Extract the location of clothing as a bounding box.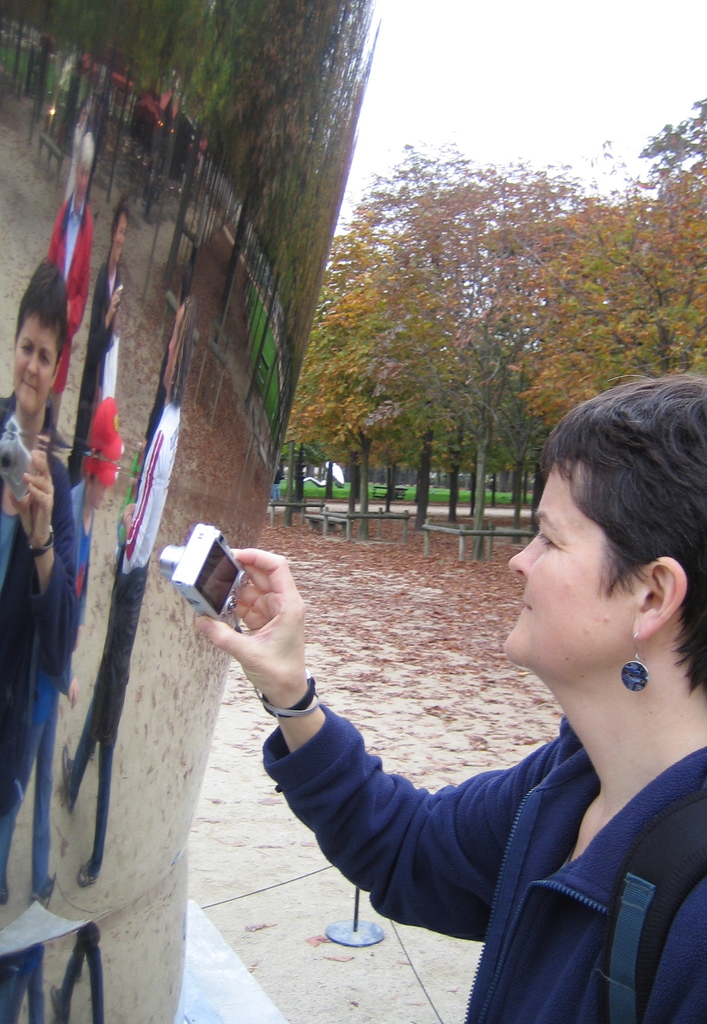
[x1=261, y1=712, x2=706, y2=1023].
